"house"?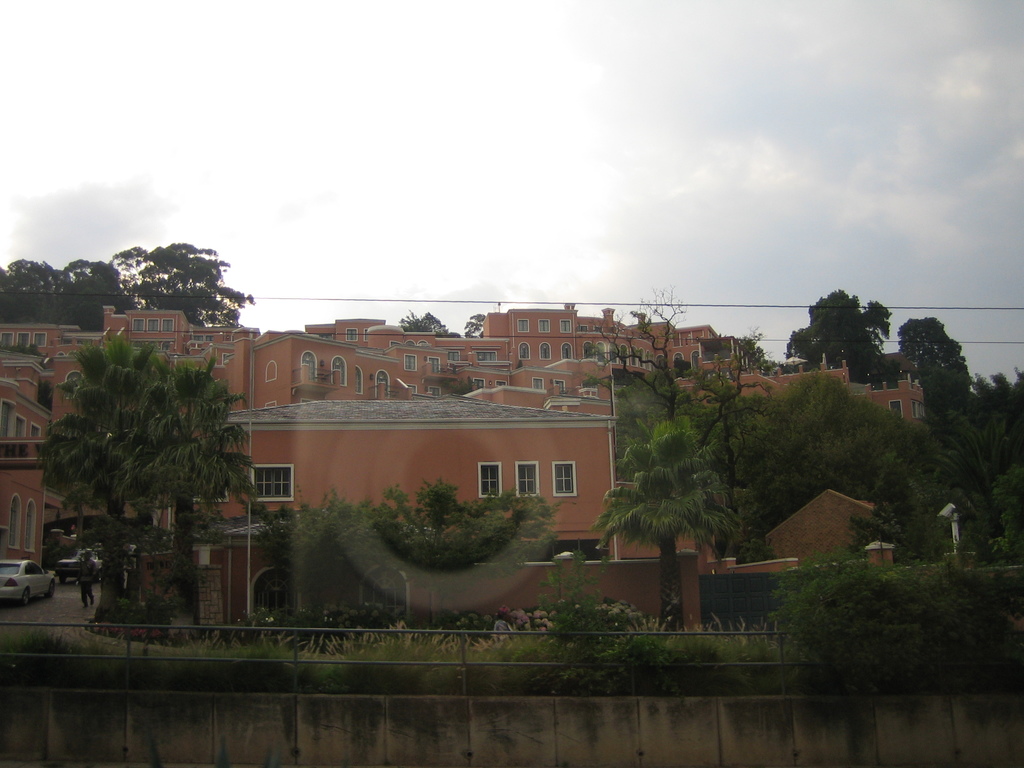
[left=0, top=378, right=54, bottom=561]
